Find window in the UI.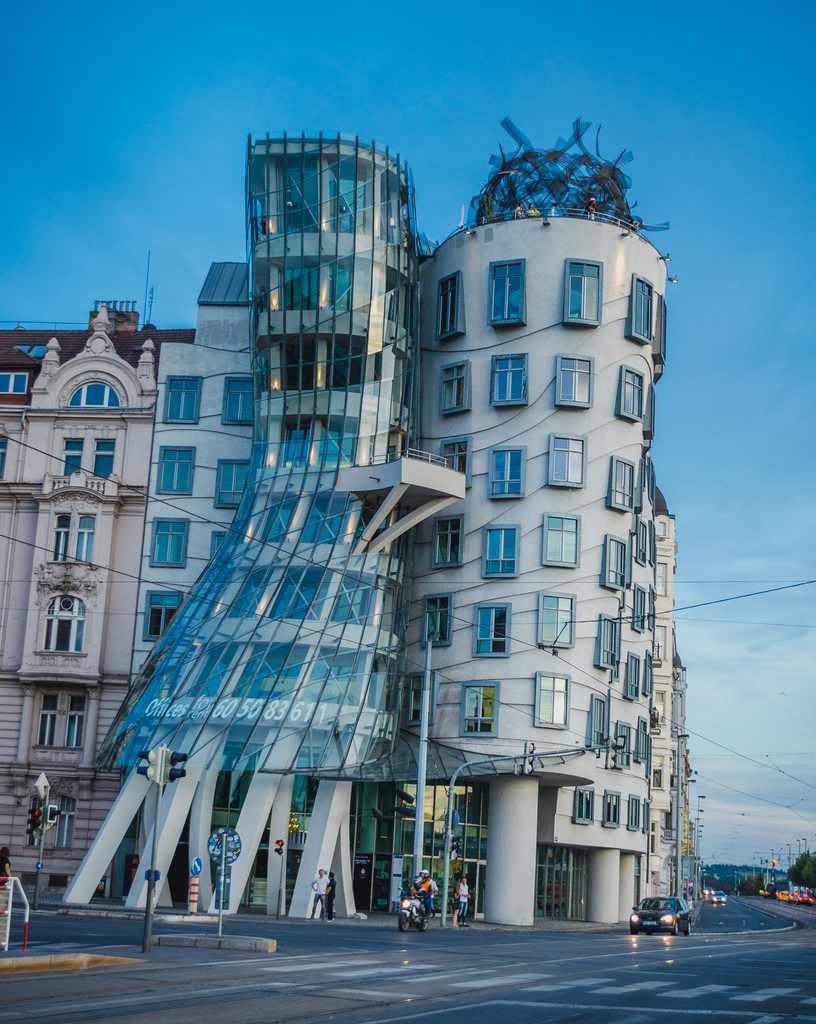
UI element at [61,435,79,475].
